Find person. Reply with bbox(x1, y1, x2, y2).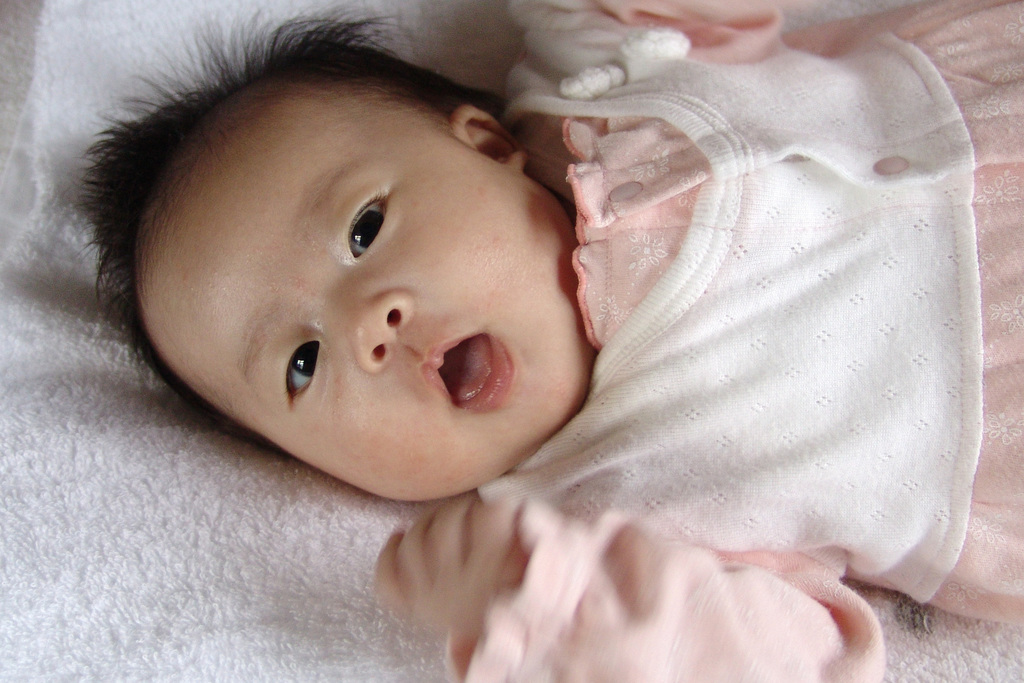
bbox(55, 0, 1023, 682).
